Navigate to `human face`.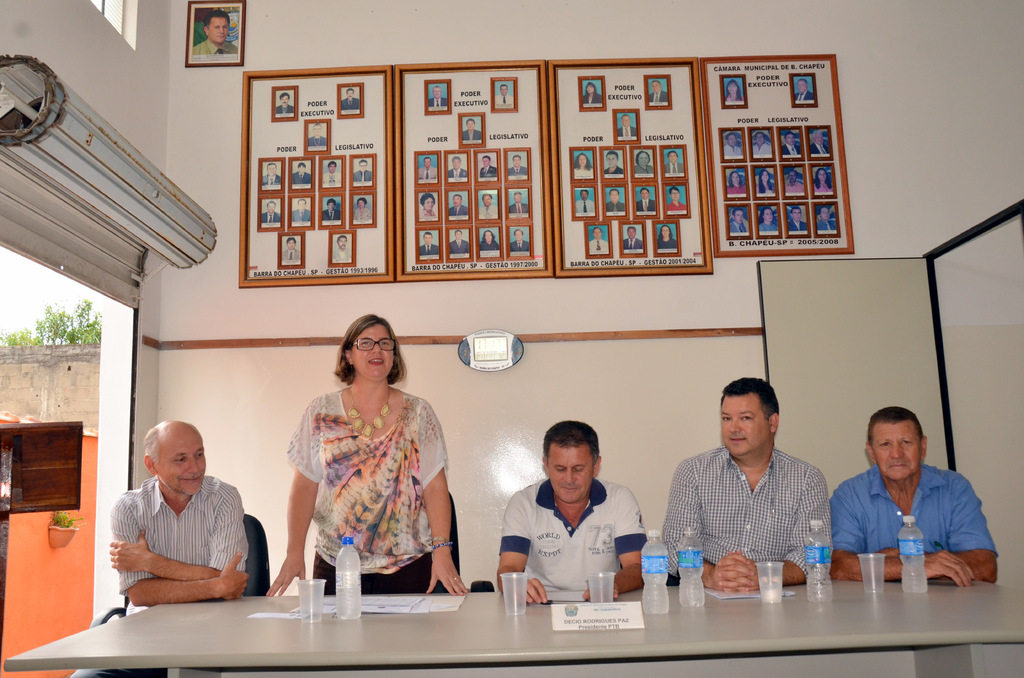
Navigation target: locate(726, 85, 737, 97).
